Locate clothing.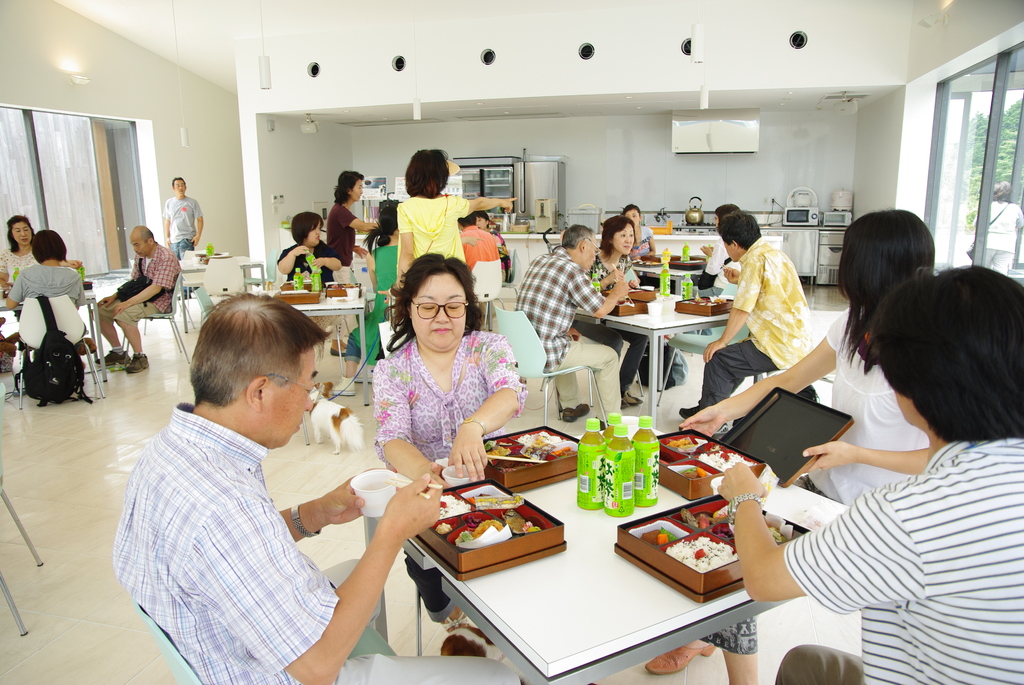
Bounding box: crop(698, 306, 931, 656).
